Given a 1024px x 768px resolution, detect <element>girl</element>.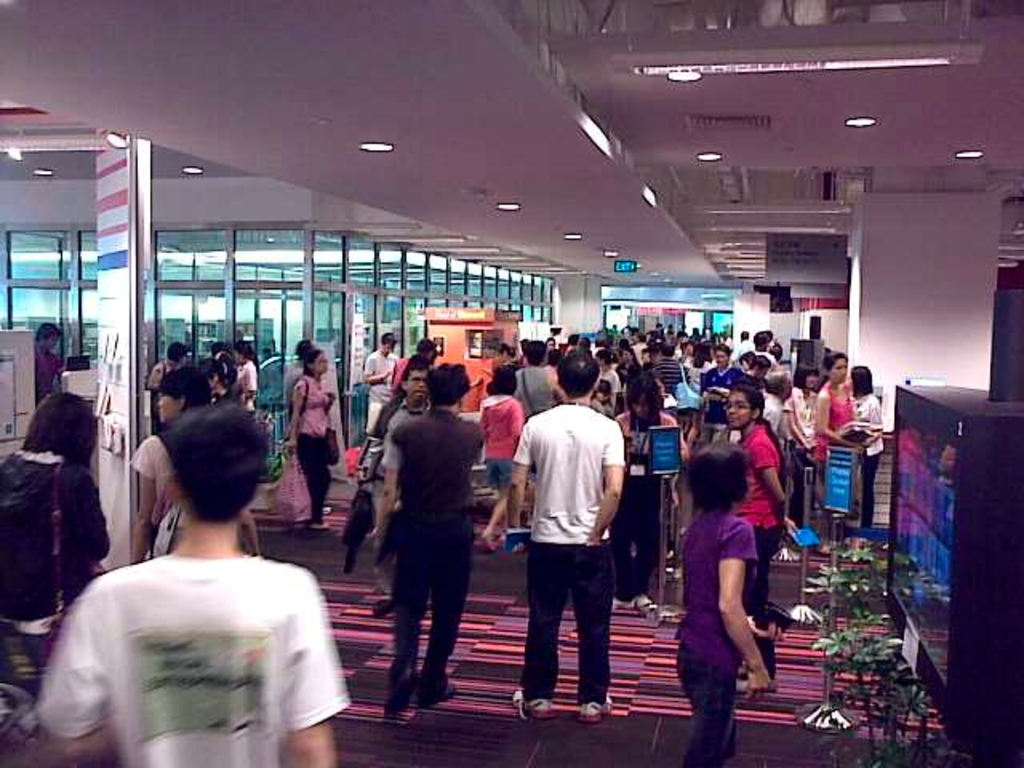
region(853, 366, 886, 530).
